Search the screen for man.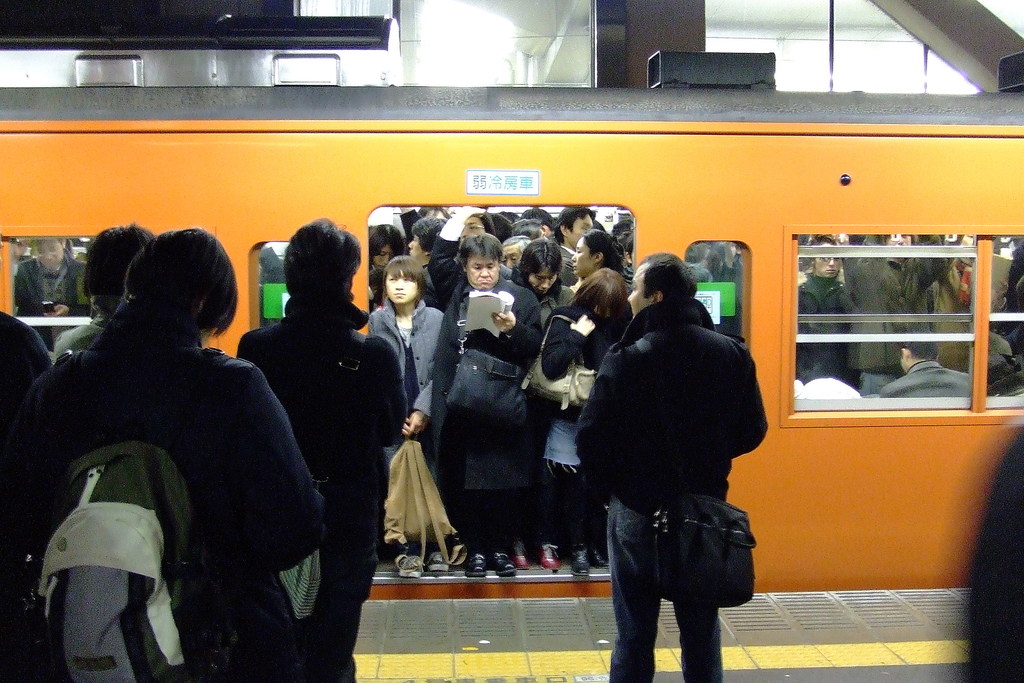
Found at l=12, t=236, r=89, b=352.
